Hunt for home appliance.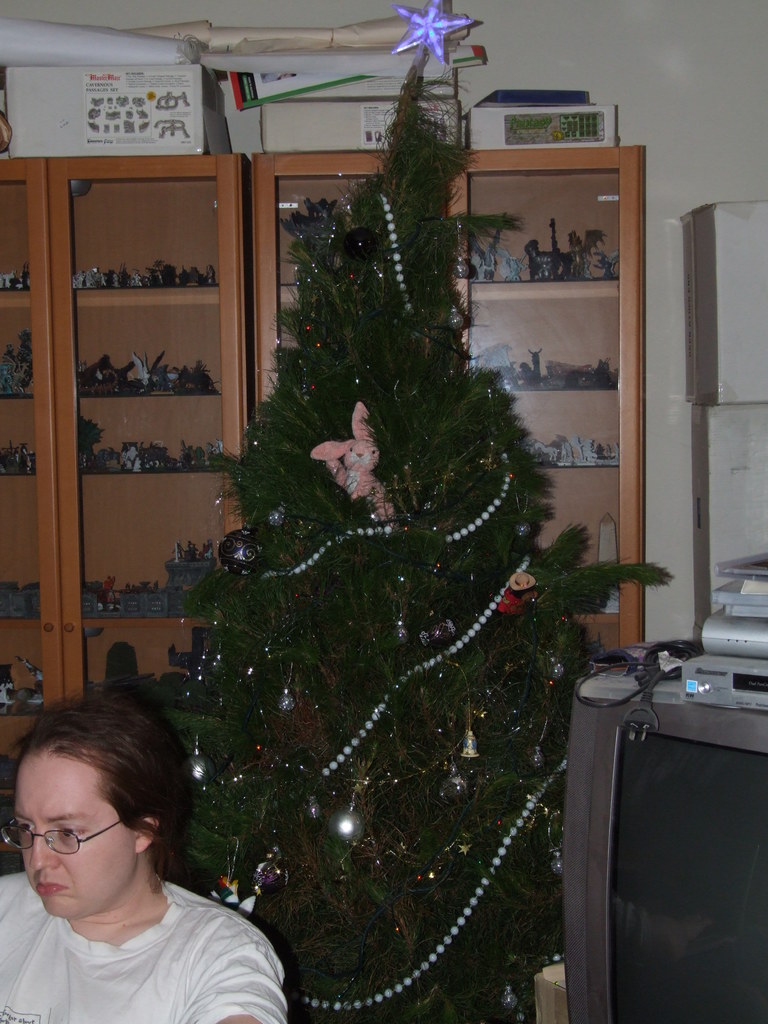
Hunted down at (515,618,750,1014).
